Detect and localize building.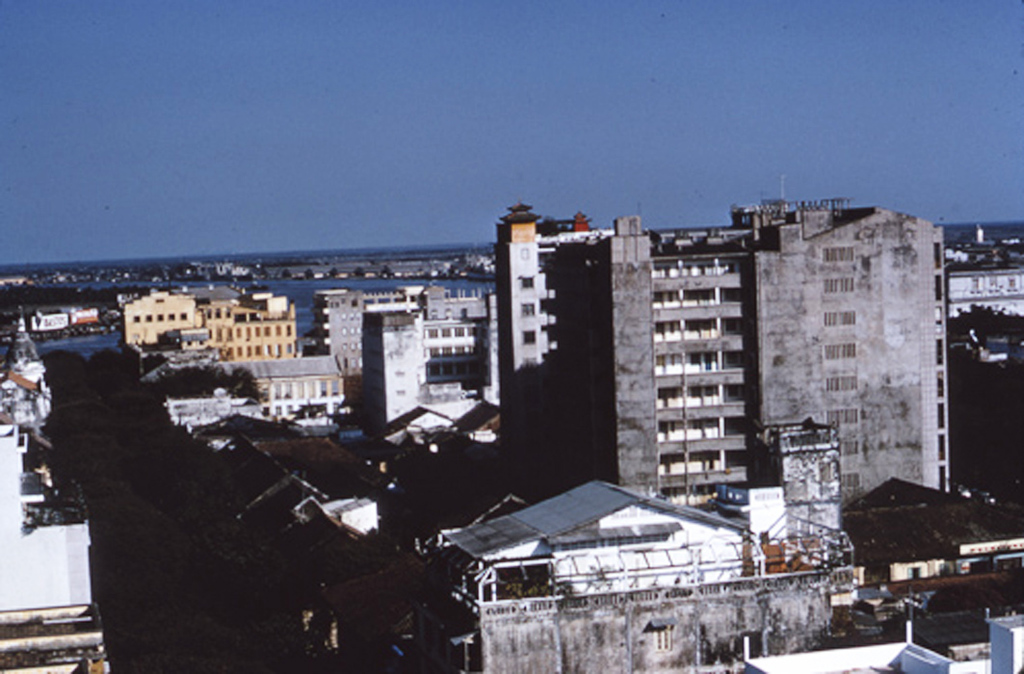
Localized at crop(499, 199, 616, 475).
